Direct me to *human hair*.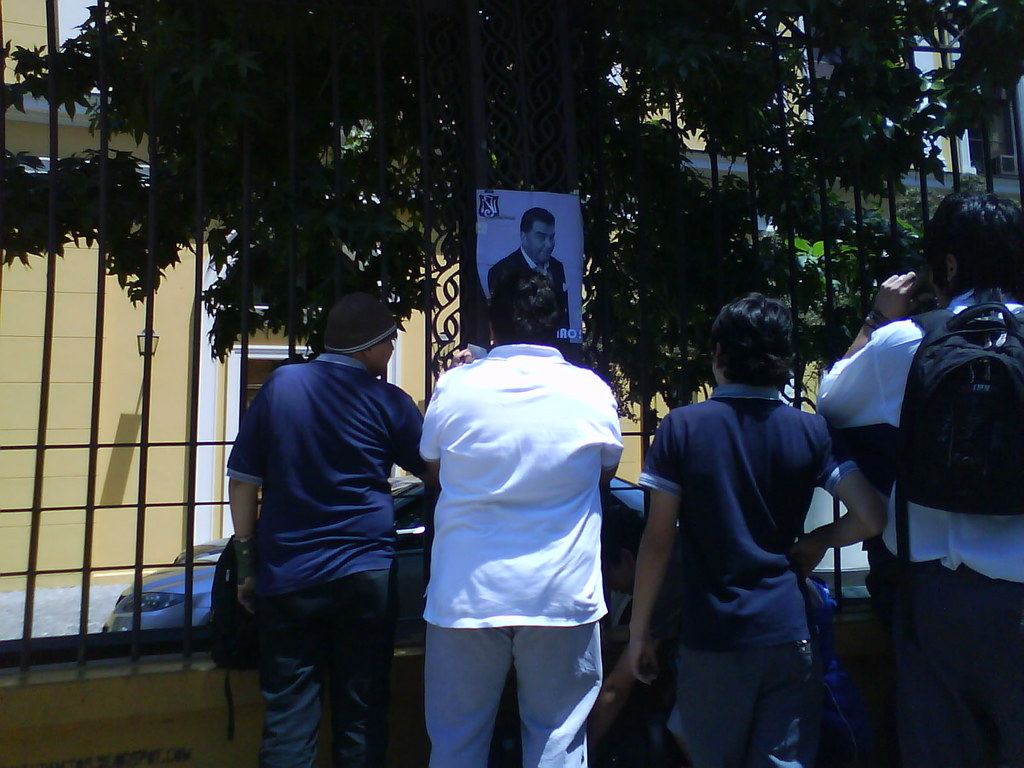
Direction: crop(716, 302, 816, 395).
